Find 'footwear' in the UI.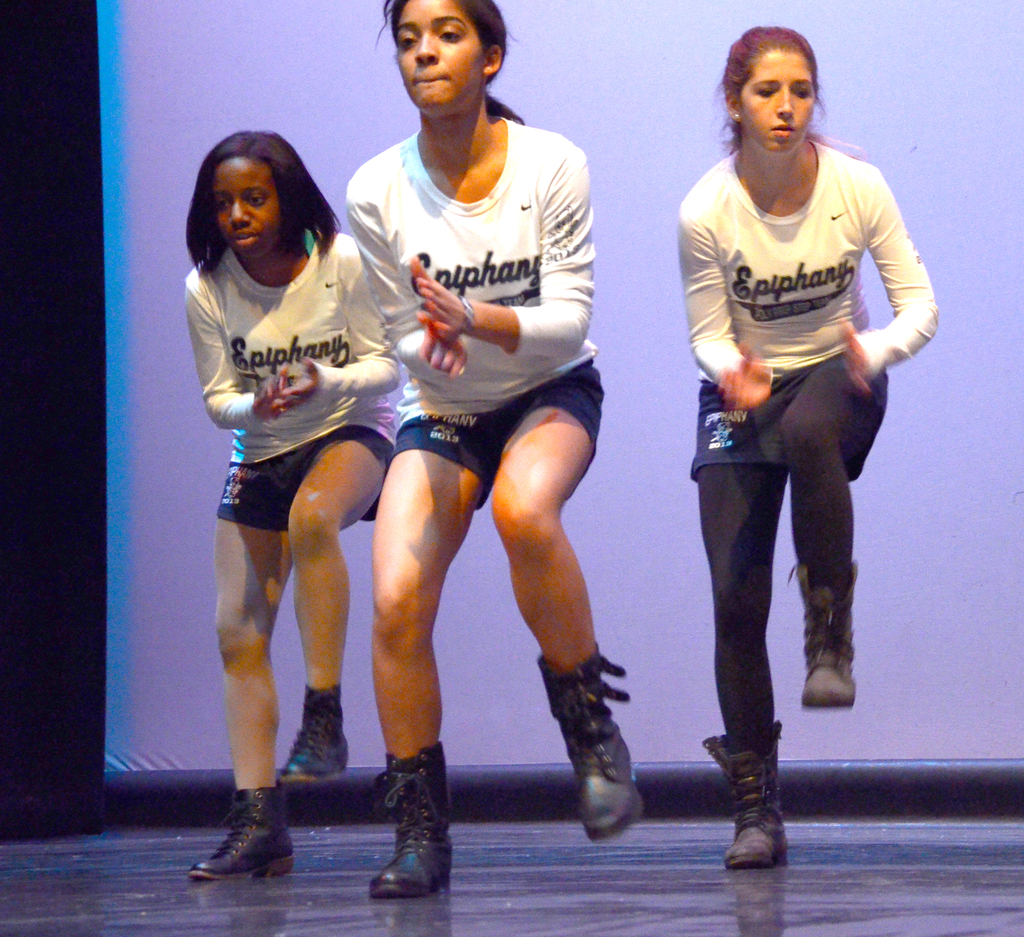
UI element at detection(276, 683, 348, 787).
